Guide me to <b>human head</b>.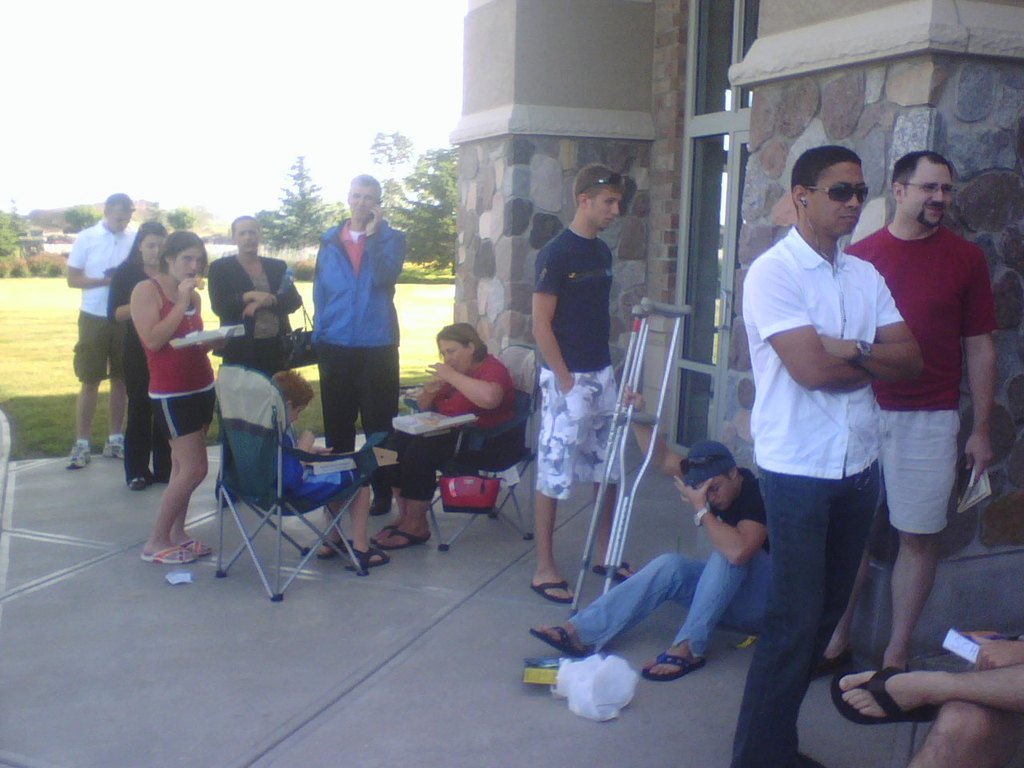
Guidance: 791/145/866/239.
